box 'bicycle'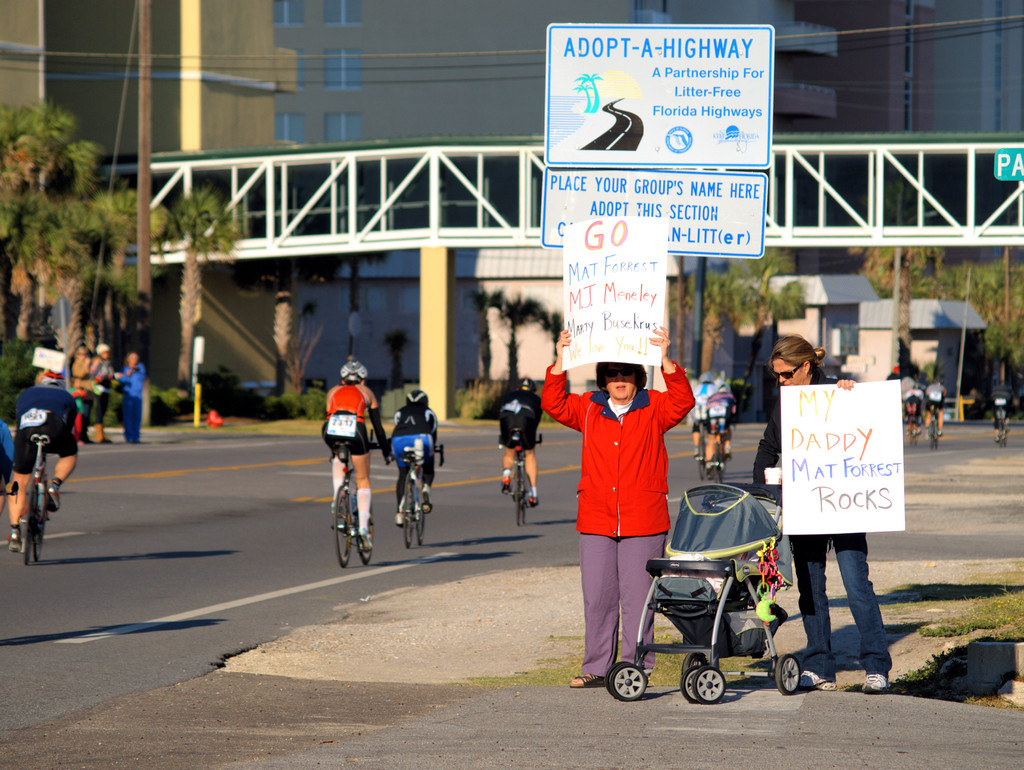
region(313, 435, 379, 573)
